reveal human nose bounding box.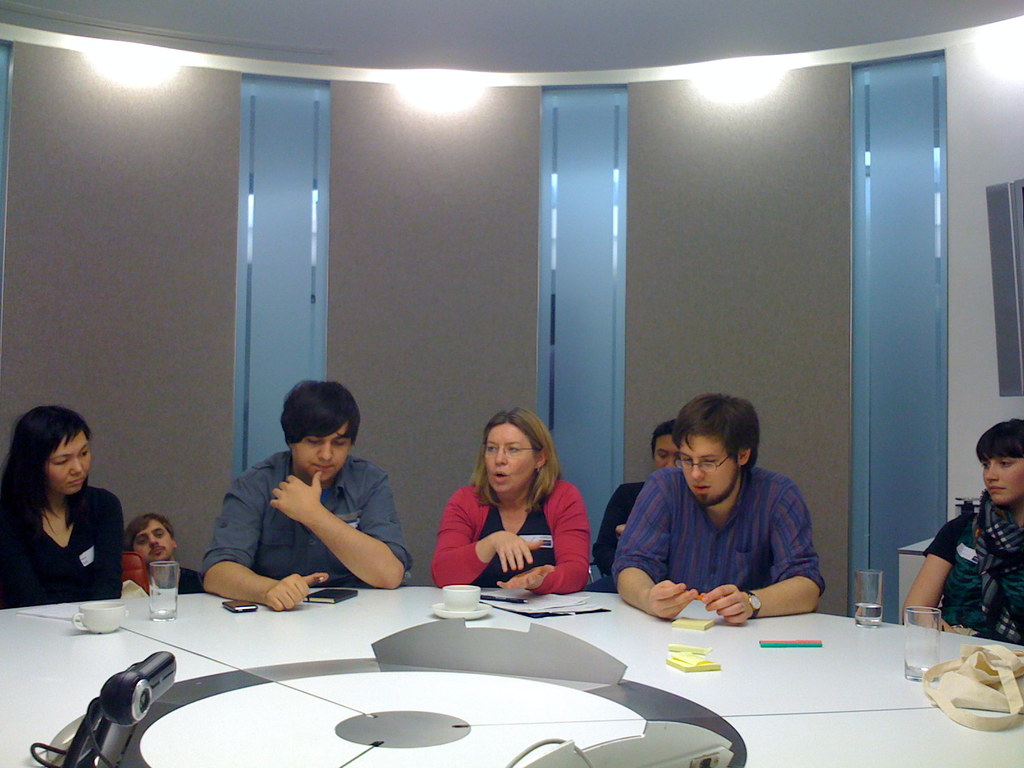
Revealed: x1=74, y1=458, x2=80, y2=474.
